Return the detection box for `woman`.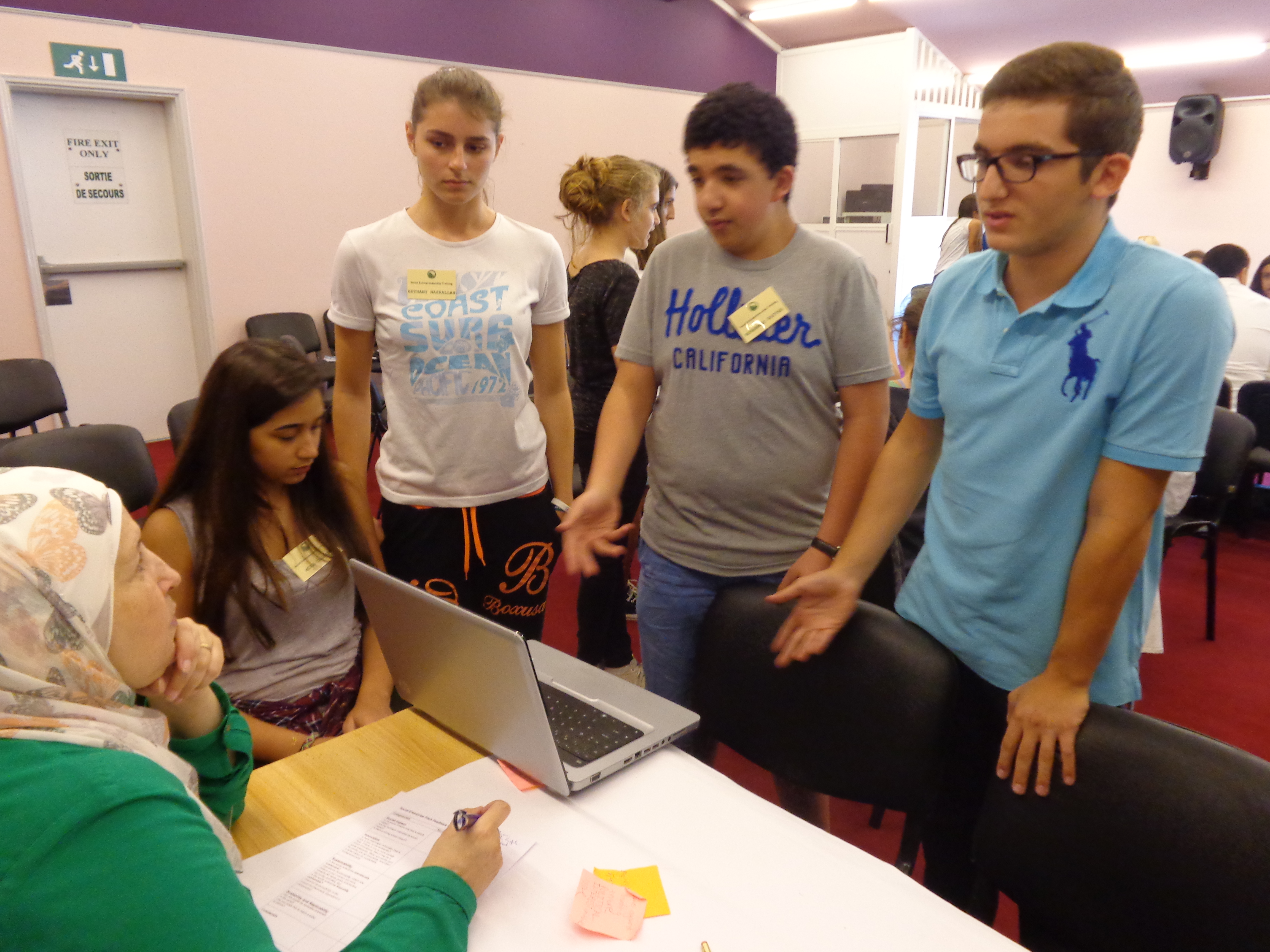
rect(0, 128, 141, 262).
